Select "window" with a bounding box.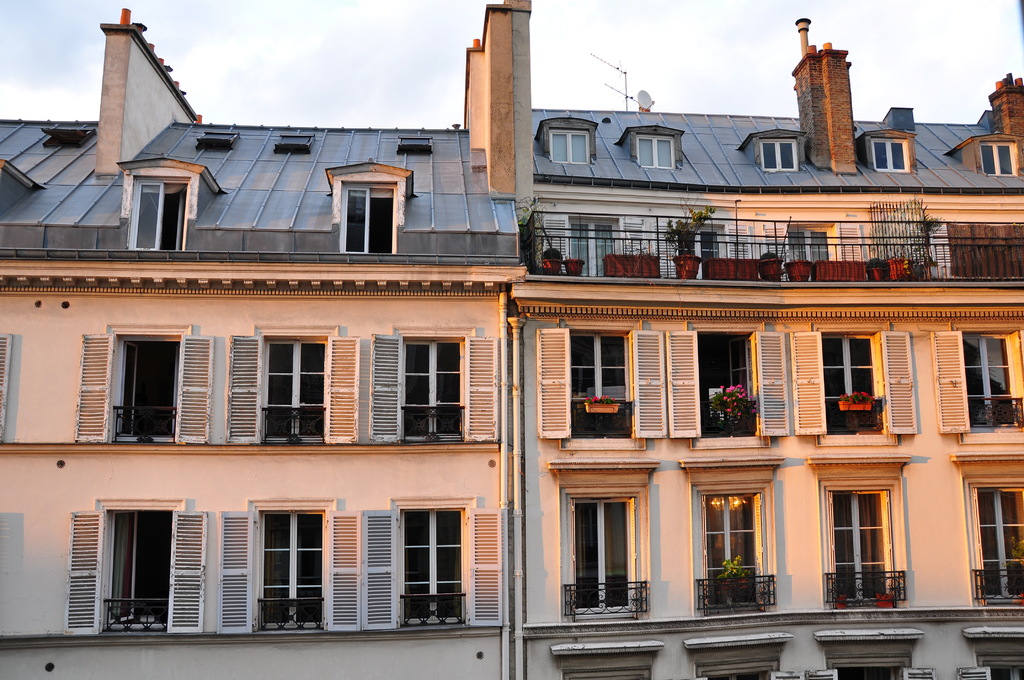
<bbox>348, 177, 396, 259</bbox>.
